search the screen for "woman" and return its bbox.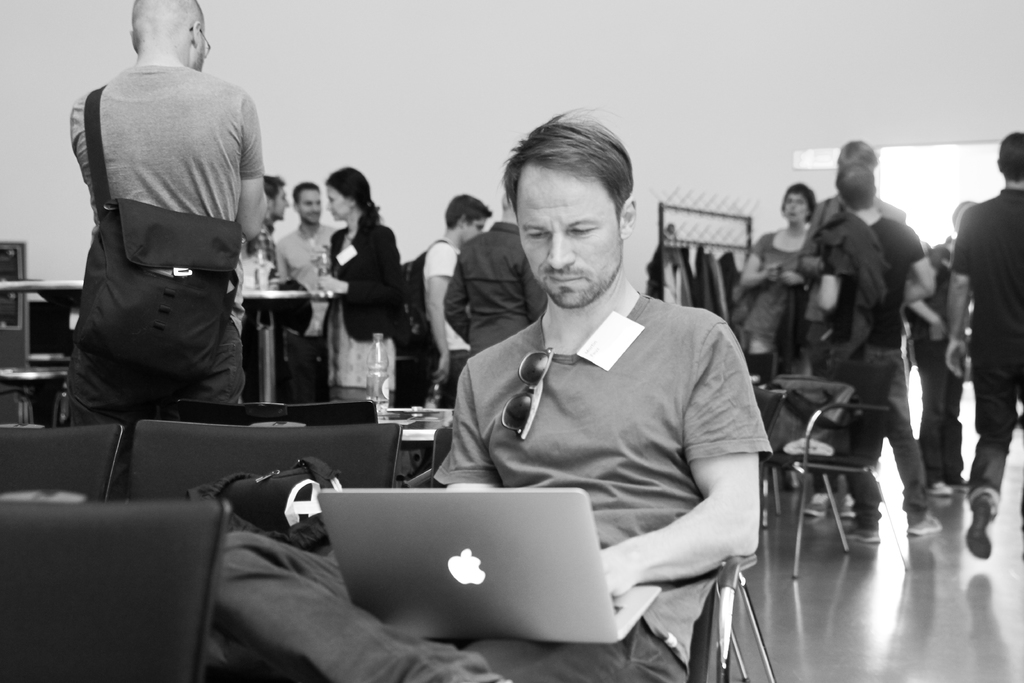
Found: BBox(326, 163, 403, 416).
